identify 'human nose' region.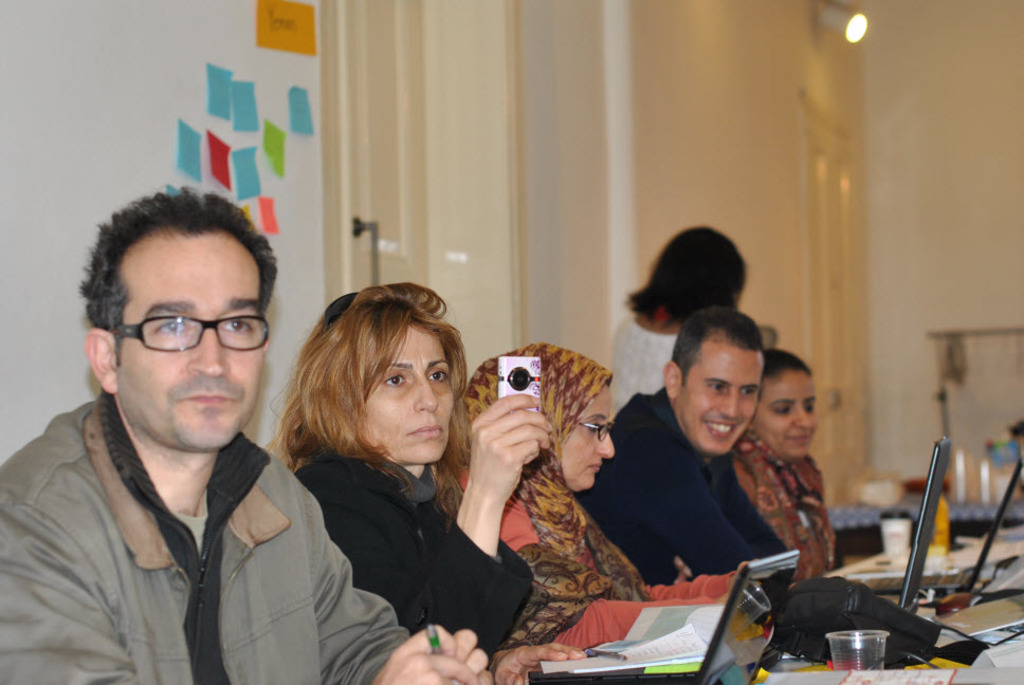
Region: [414, 374, 439, 410].
